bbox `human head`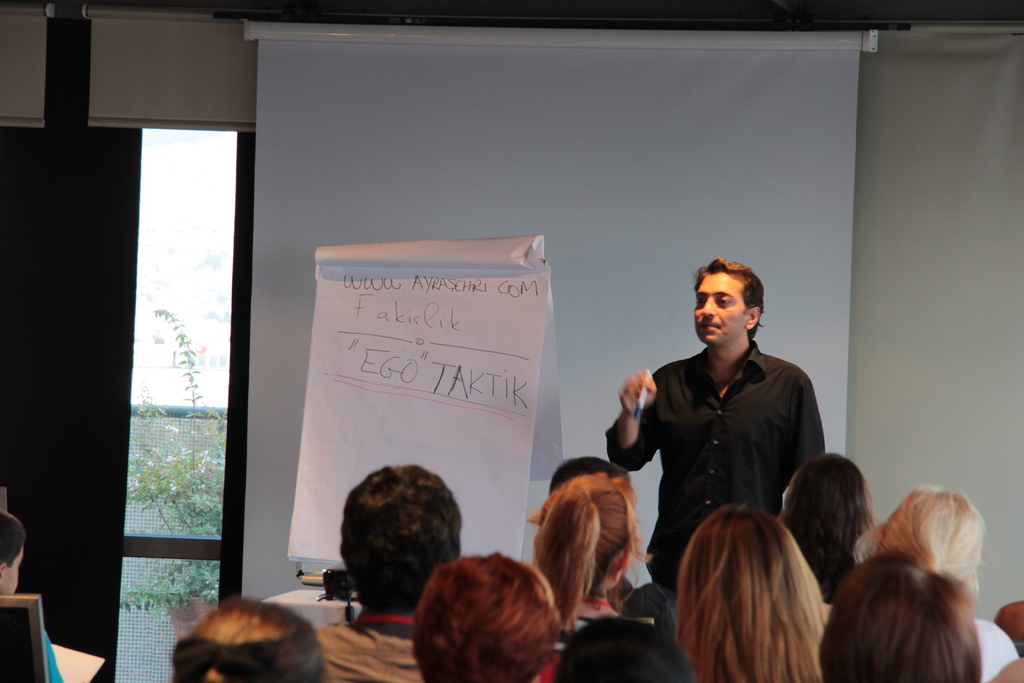
BBox(853, 484, 988, 597)
